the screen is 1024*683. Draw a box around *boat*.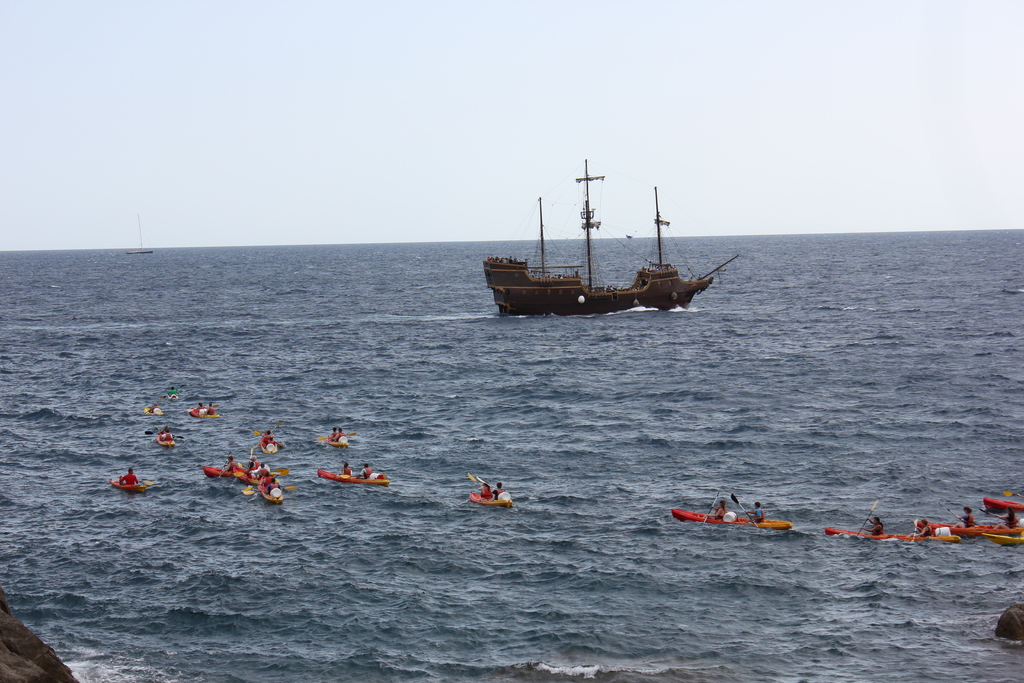
(x1=251, y1=474, x2=295, y2=509).
